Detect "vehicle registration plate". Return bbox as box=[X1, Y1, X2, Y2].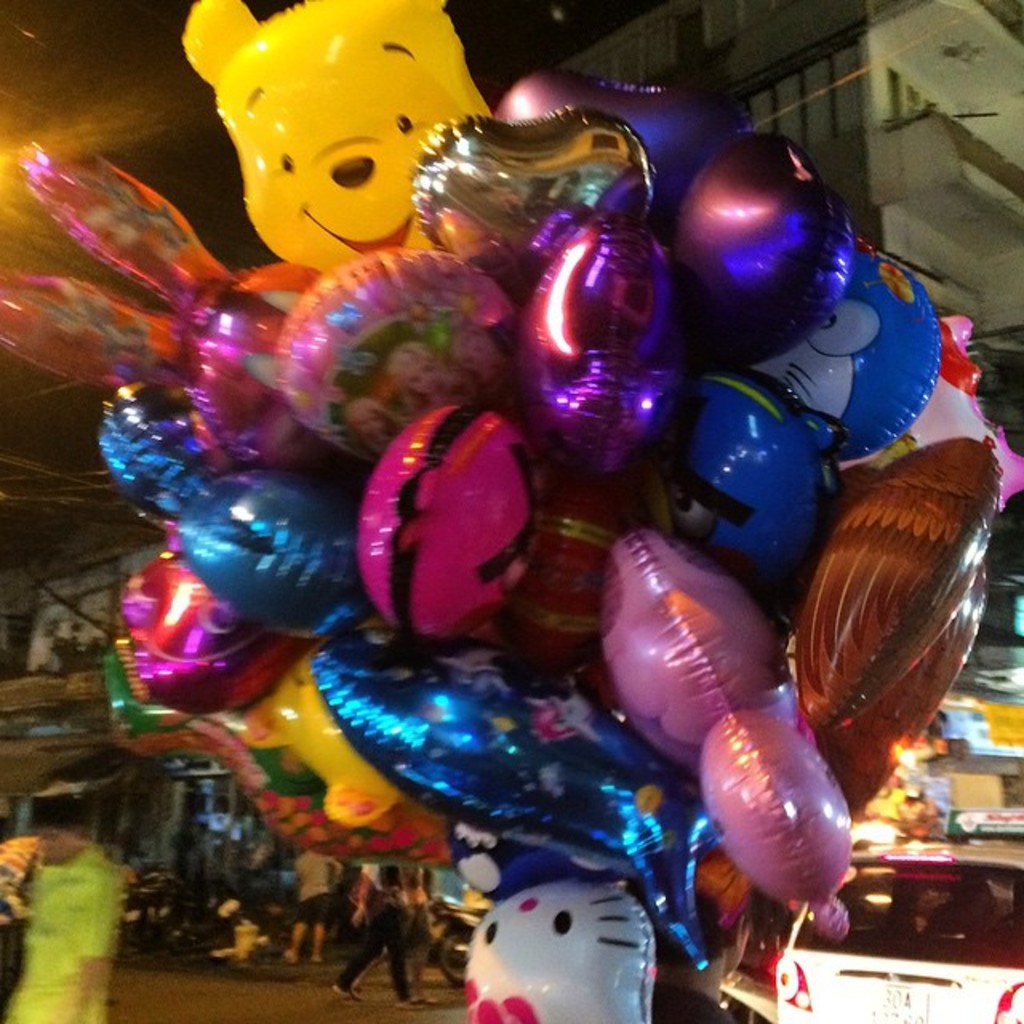
box=[854, 981, 928, 1022].
